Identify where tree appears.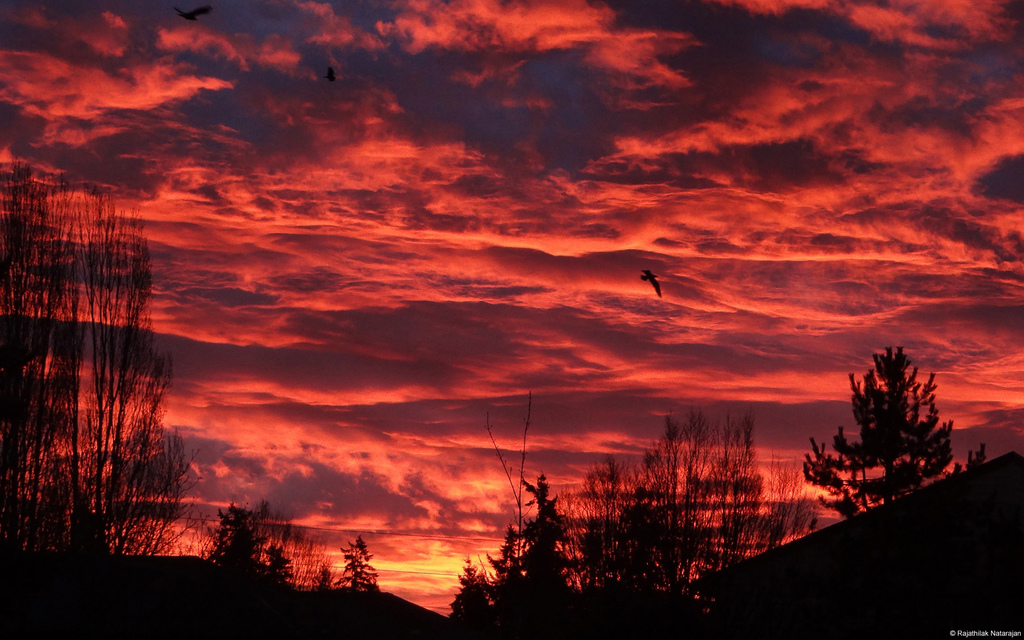
Appears at <bbox>449, 554, 493, 639</bbox>.
